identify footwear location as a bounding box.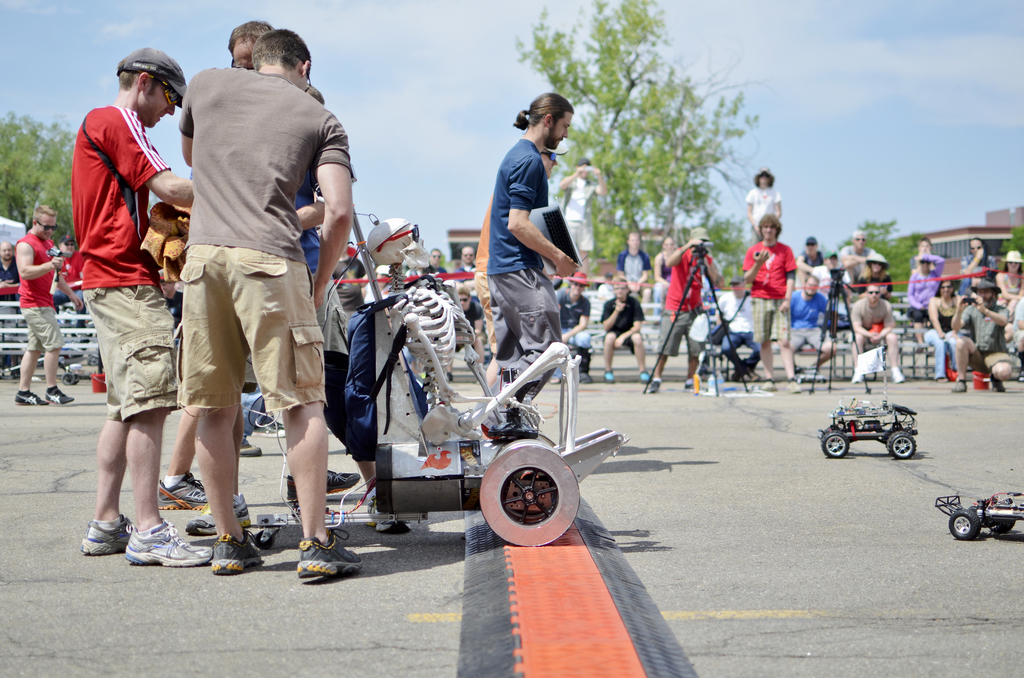
[287,467,360,503].
